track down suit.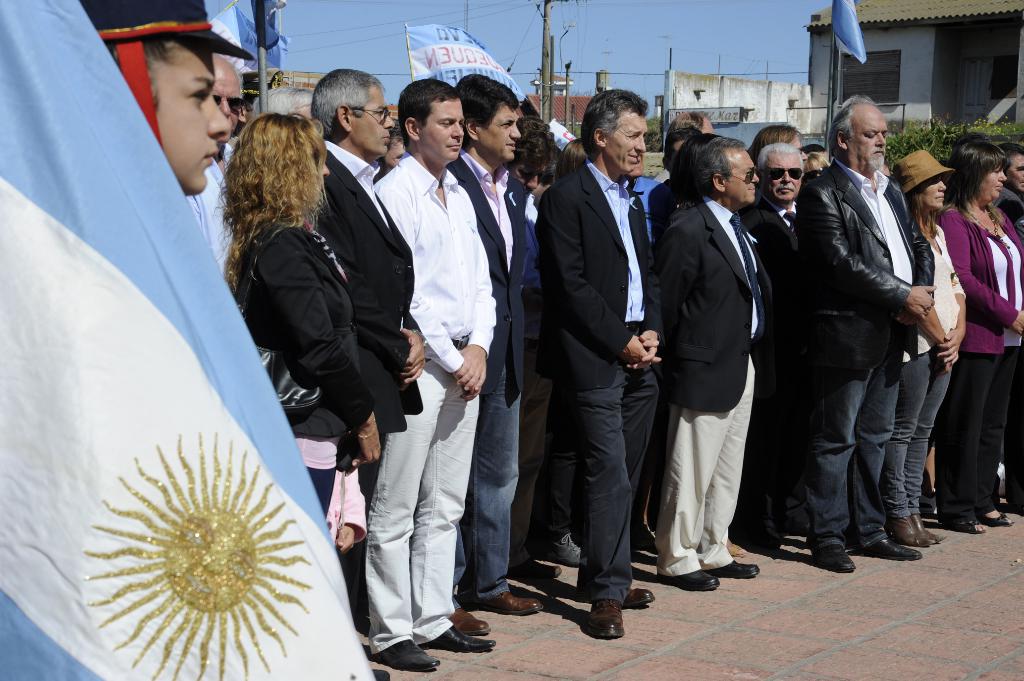
Tracked to bbox(456, 143, 520, 615).
